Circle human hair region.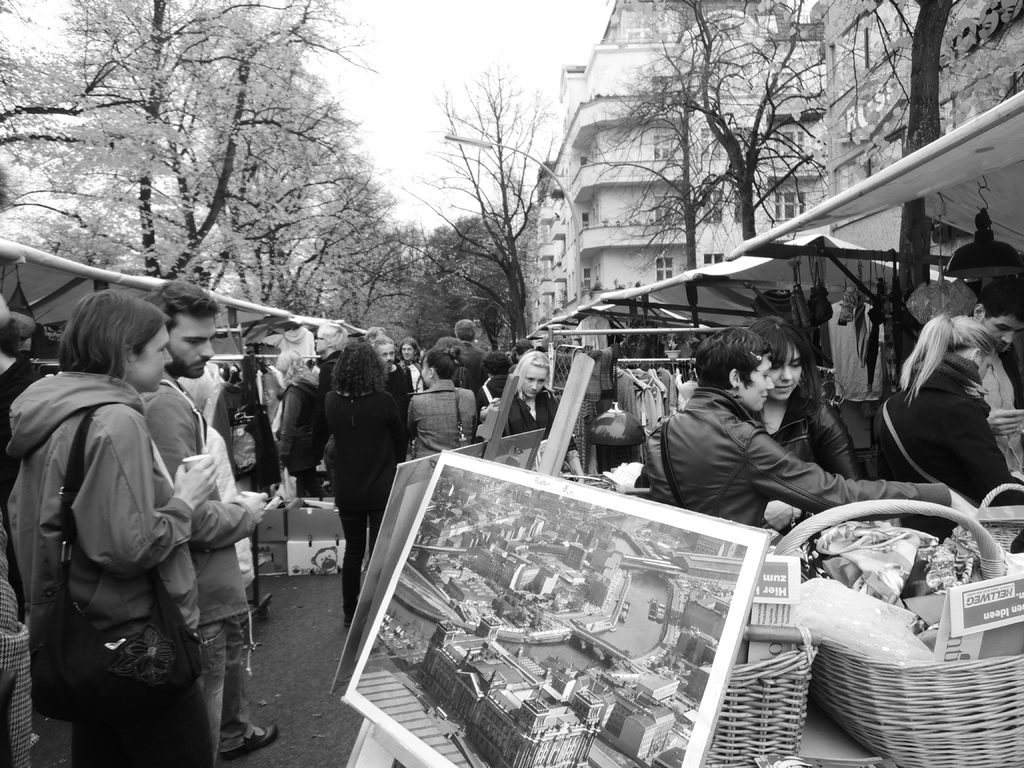
Region: pyautogui.locateOnScreen(696, 327, 769, 389).
